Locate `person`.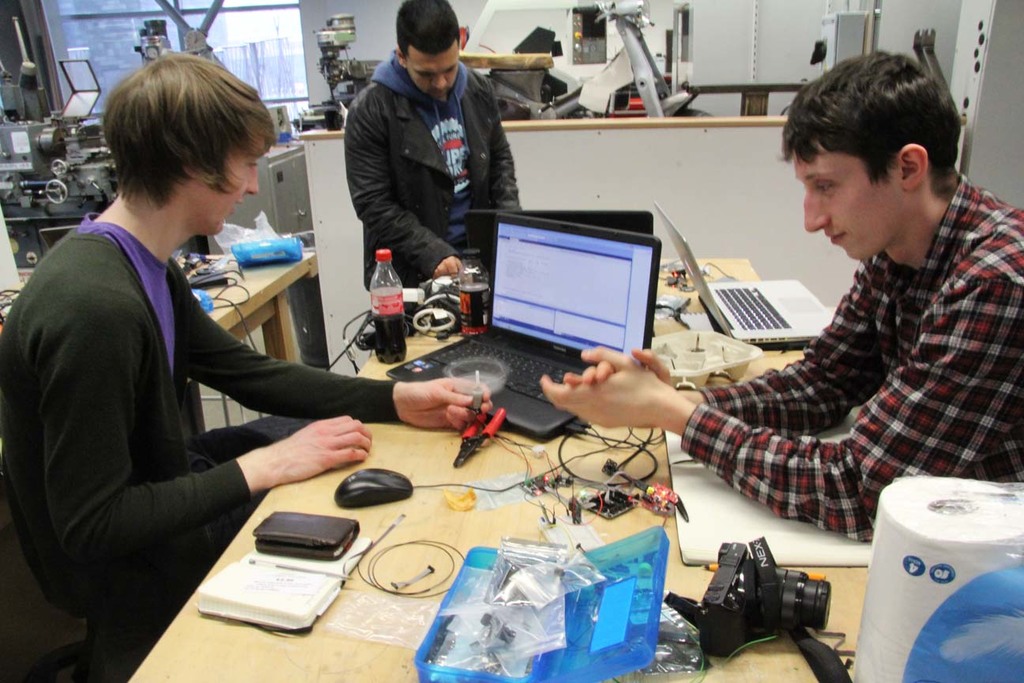
Bounding box: (x1=661, y1=54, x2=1008, y2=572).
